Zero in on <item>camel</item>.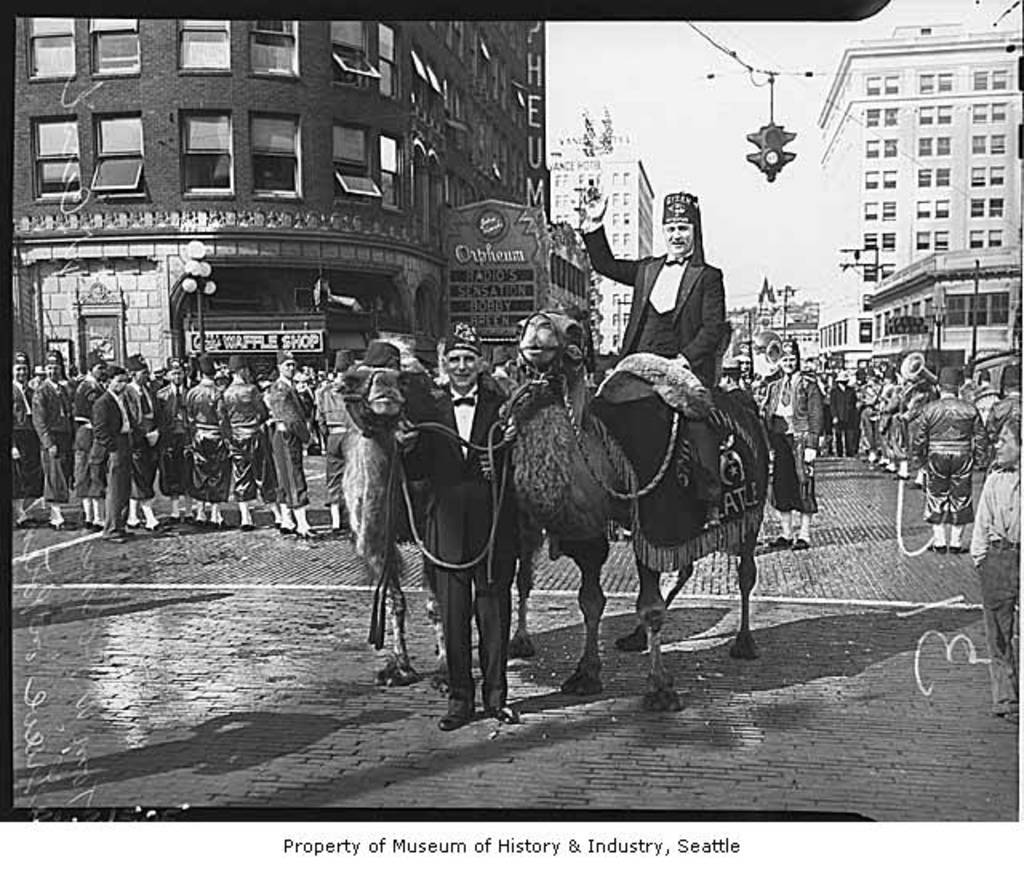
Zeroed in: left=331, top=337, right=448, bottom=692.
